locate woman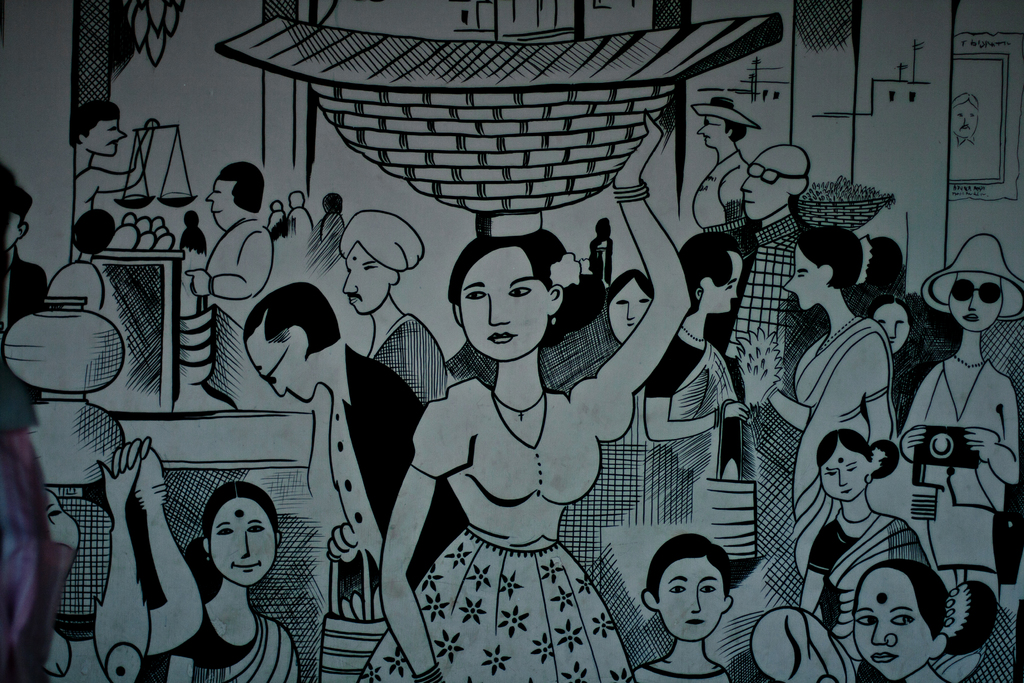
<box>643,230,754,481</box>
